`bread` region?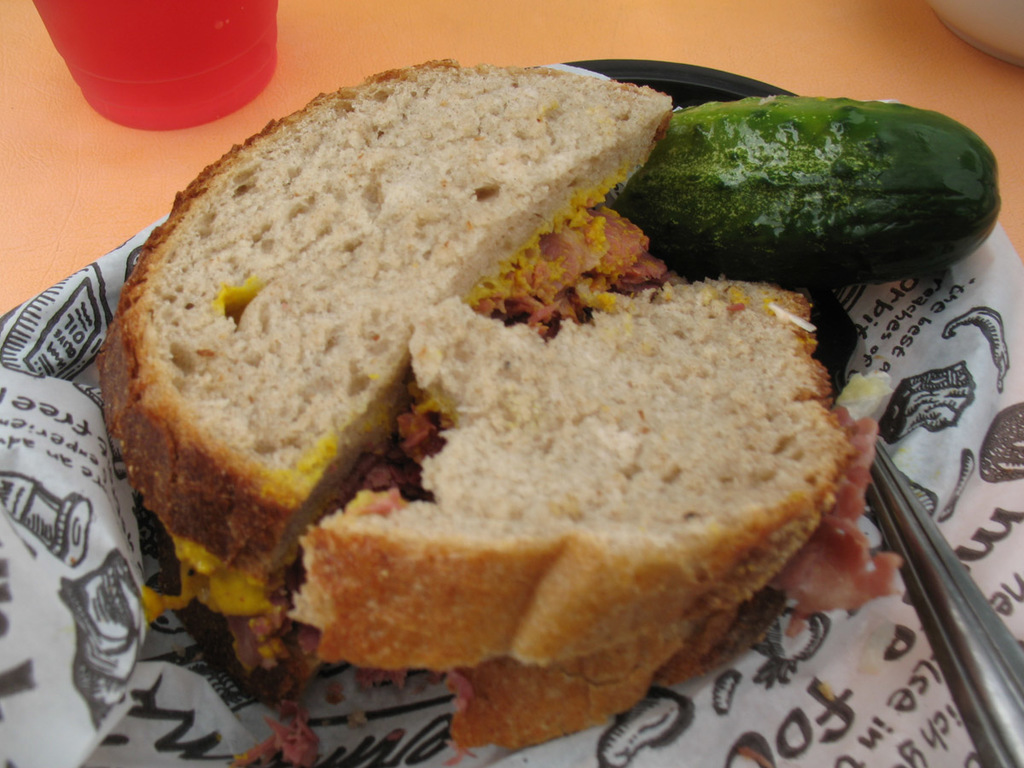
[131,487,312,705]
